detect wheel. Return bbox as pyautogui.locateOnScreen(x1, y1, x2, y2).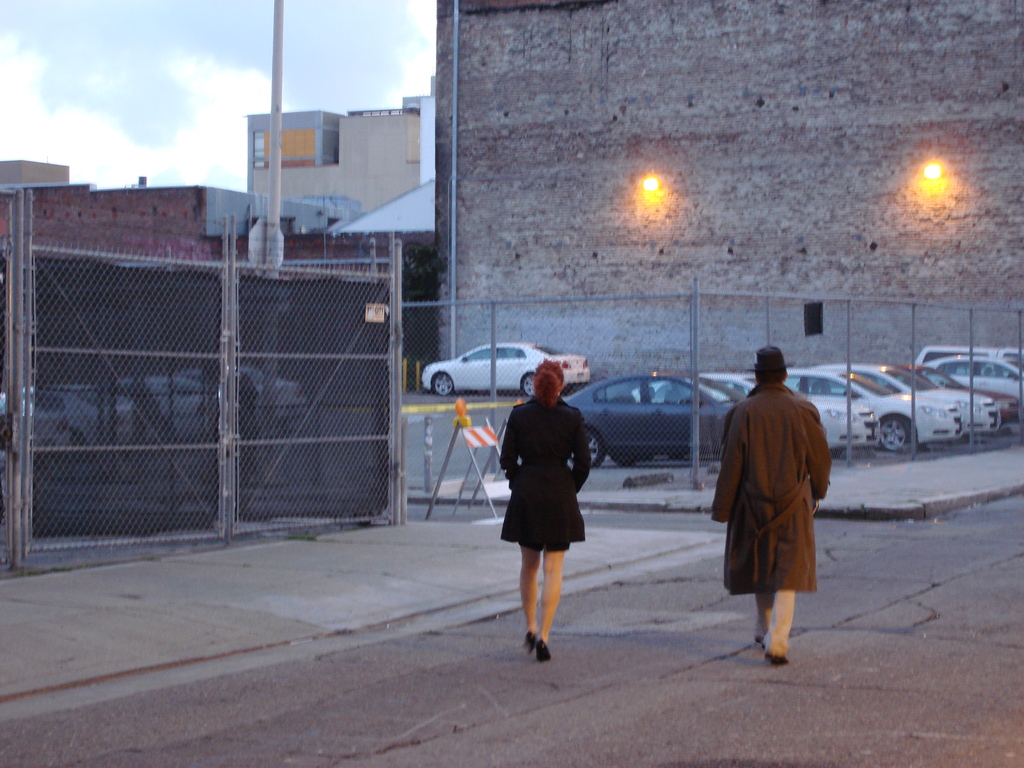
pyautogui.locateOnScreen(879, 413, 913, 455).
